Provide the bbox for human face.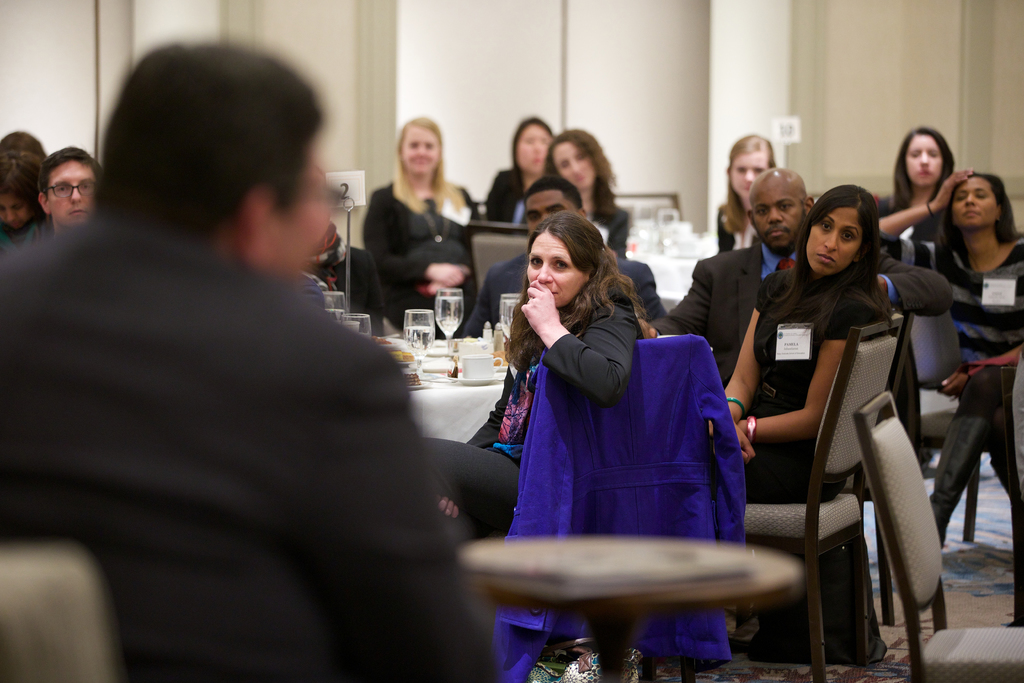
x1=949, y1=176, x2=1005, y2=223.
